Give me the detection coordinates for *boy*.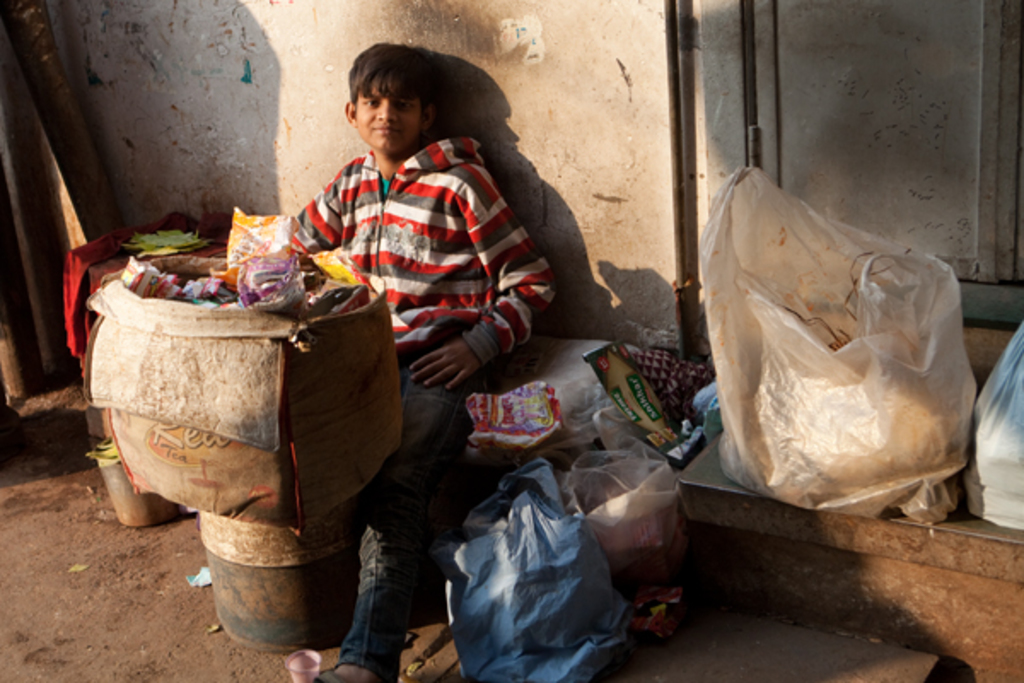
{"left": 268, "top": 48, "right": 536, "bottom": 623}.
